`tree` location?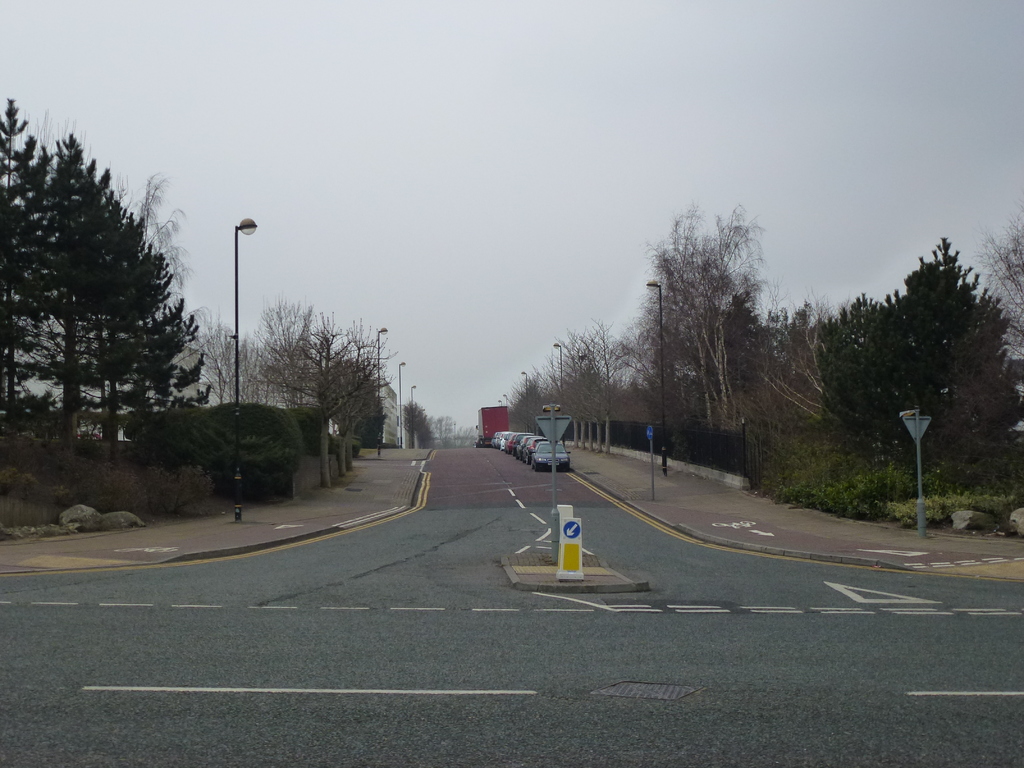
pyautogui.locateOnScreen(13, 105, 207, 516)
